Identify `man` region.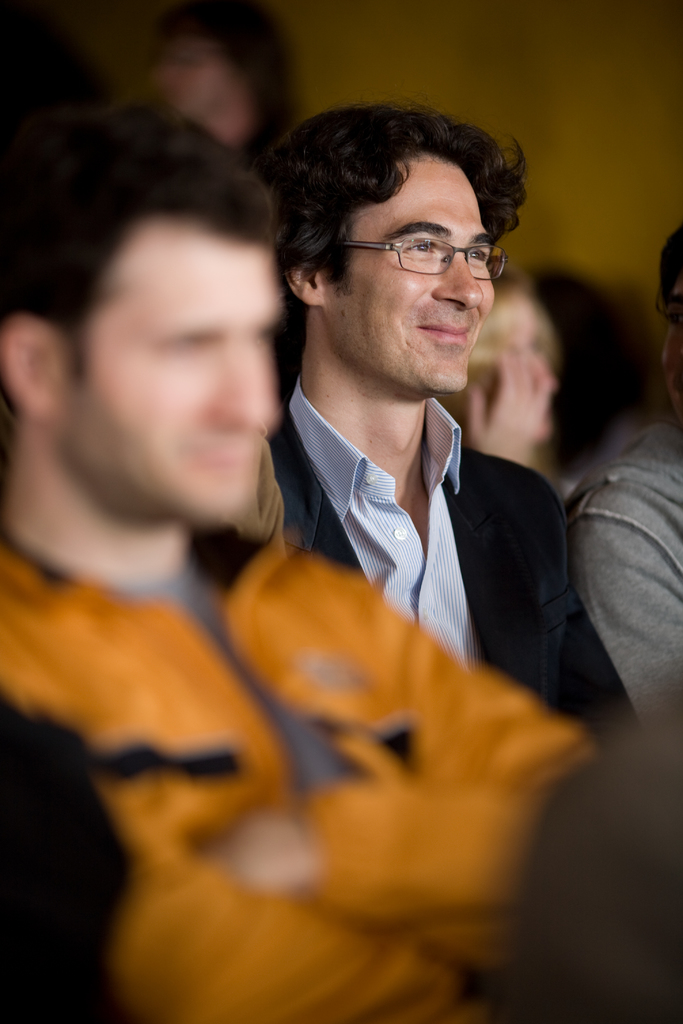
Region: crop(184, 103, 673, 845).
